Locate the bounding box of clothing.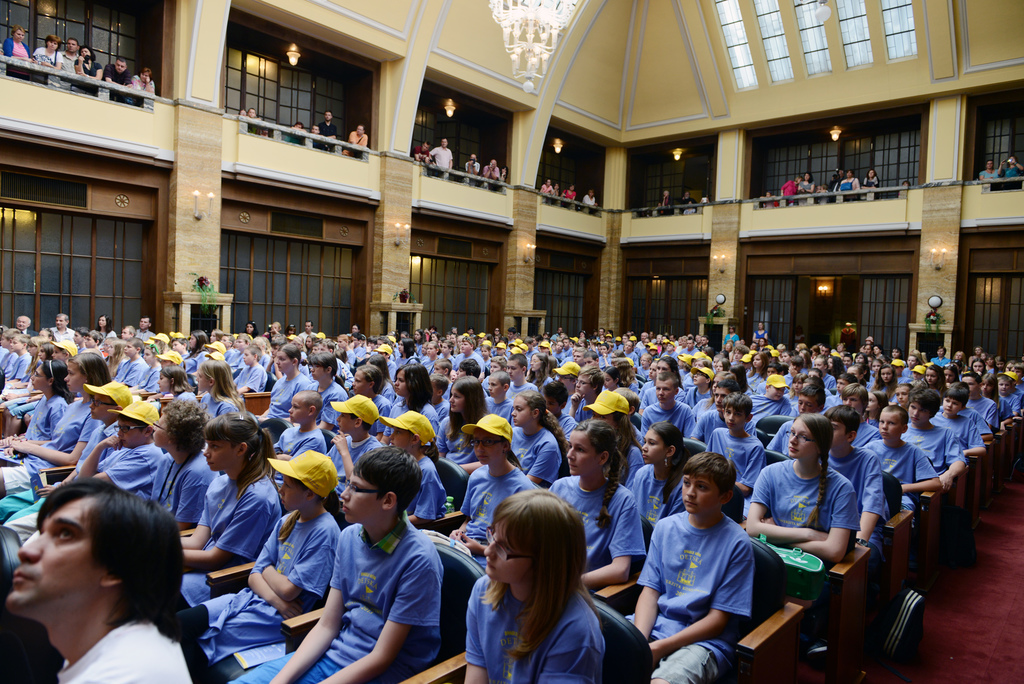
Bounding box: pyautogui.locateOnScreen(1001, 167, 1023, 187).
